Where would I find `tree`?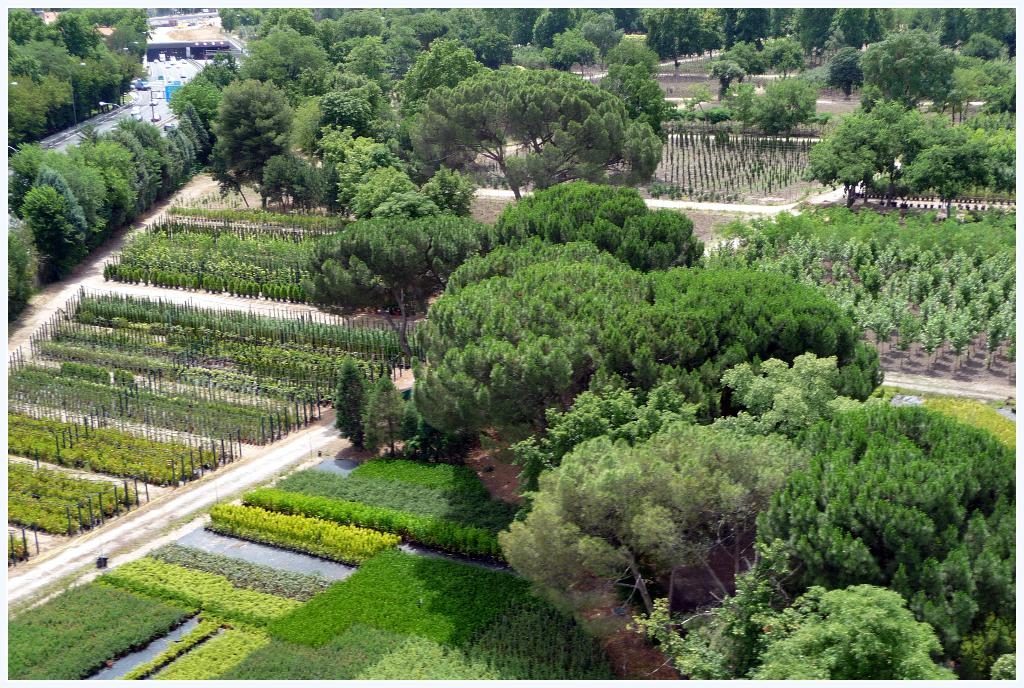
At (x1=425, y1=59, x2=630, y2=212).
